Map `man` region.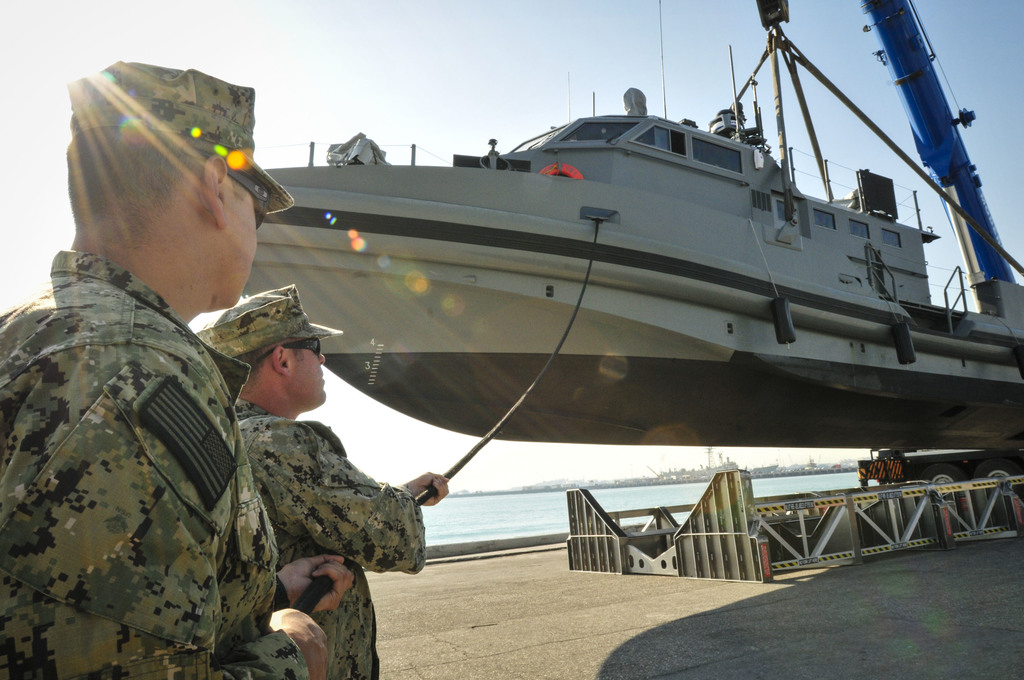
Mapped to x1=188 y1=280 x2=451 y2=679.
